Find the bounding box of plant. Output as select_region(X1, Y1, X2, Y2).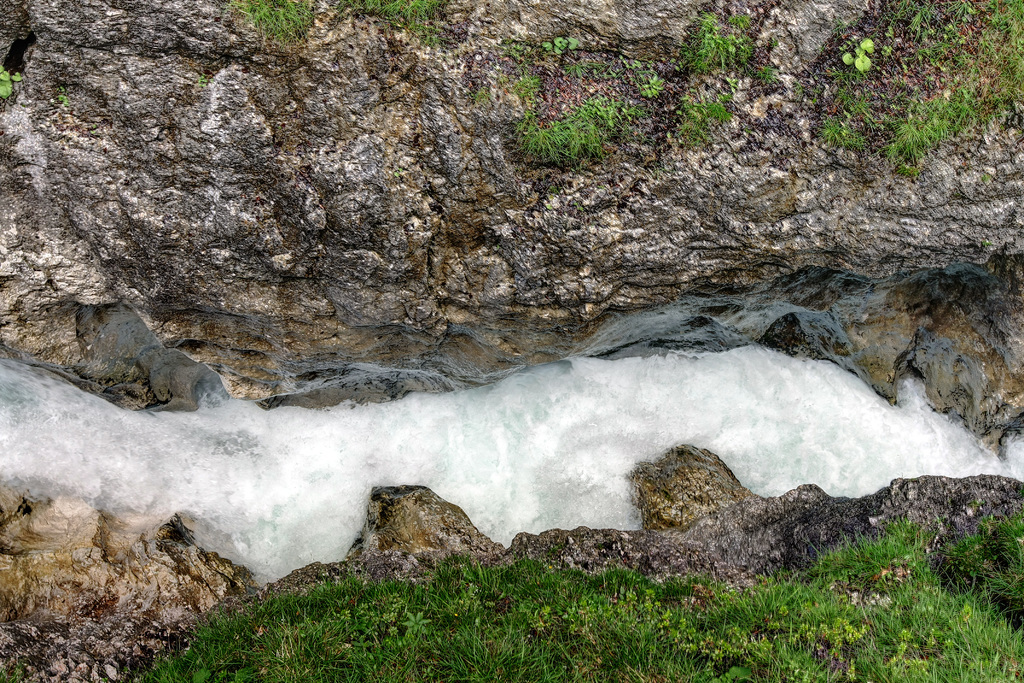
select_region(742, 123, 755, 137).
